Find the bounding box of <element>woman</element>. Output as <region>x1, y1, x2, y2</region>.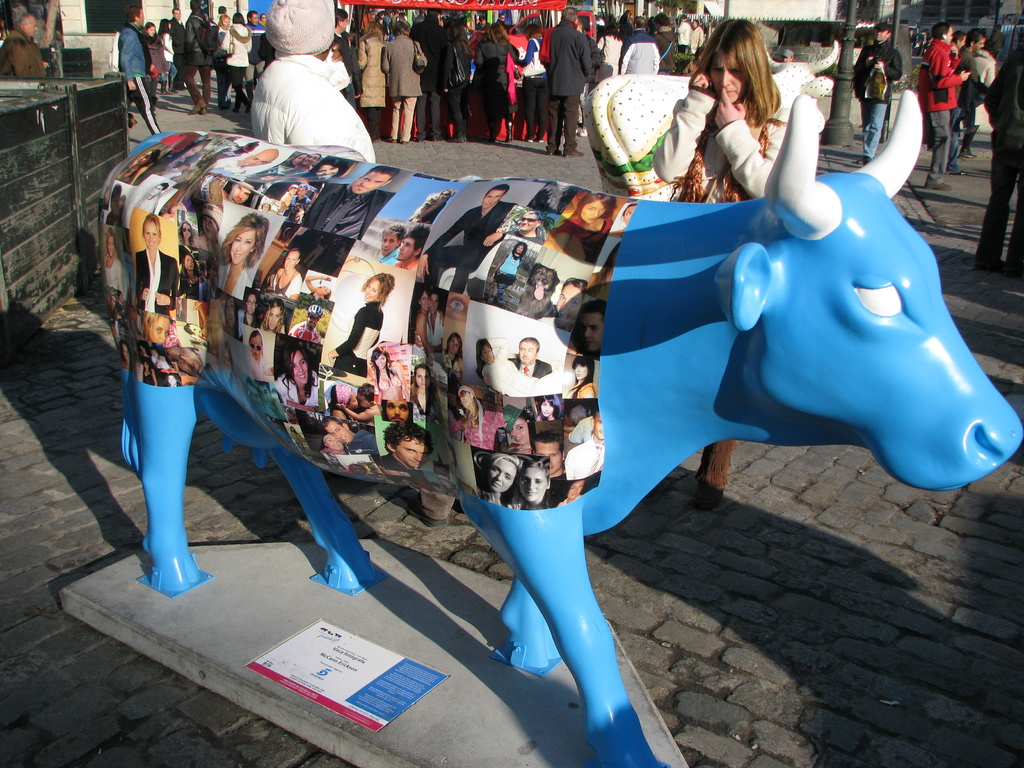
<region>144, 20, 169, 117</region>.
